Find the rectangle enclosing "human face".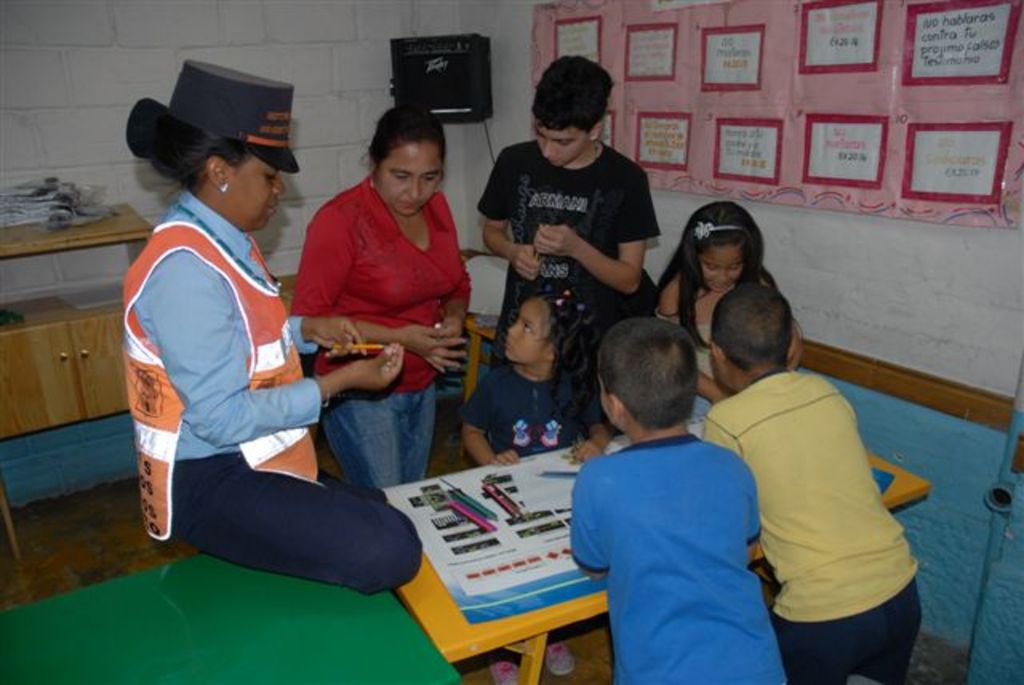
(left=533, top=107, right=586, bottom=157).
